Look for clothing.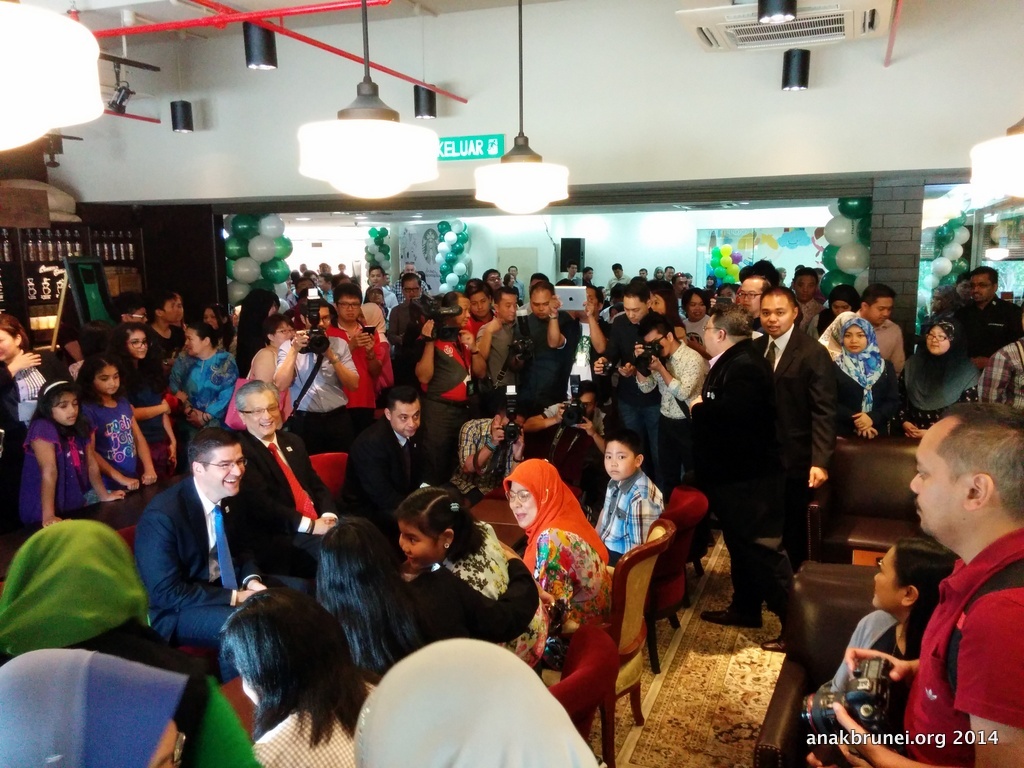
Found: detection(885, 496, 1023, 746).
